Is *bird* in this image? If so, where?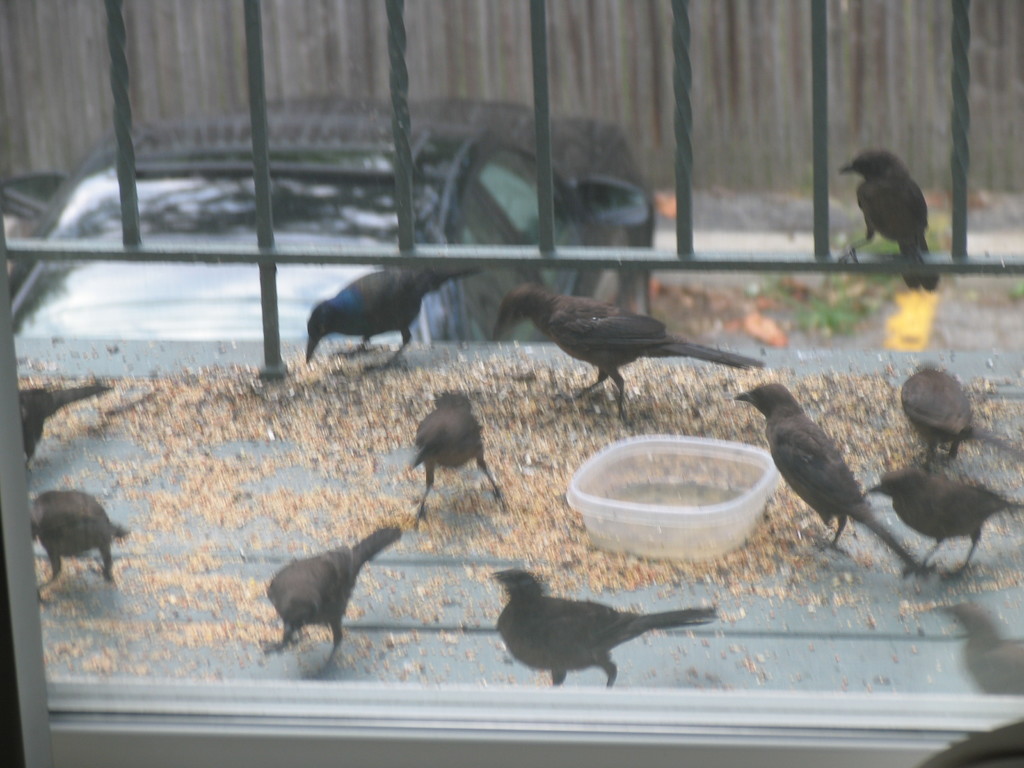
Yes, at locate(486, 277, 774, 433).
